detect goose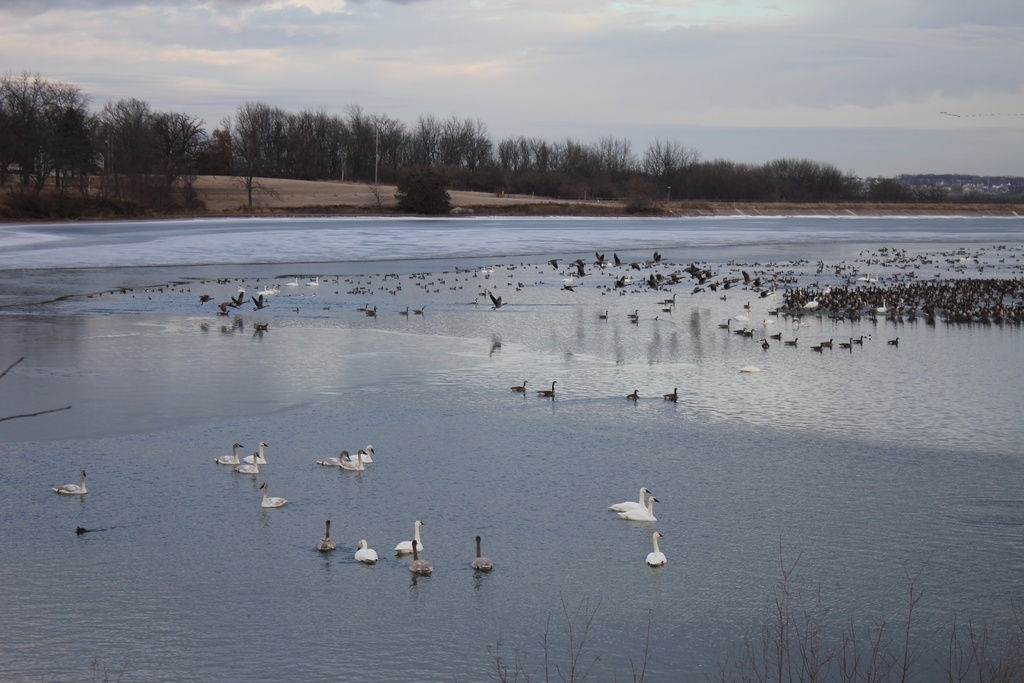
region(54, 471, 92, 498)
